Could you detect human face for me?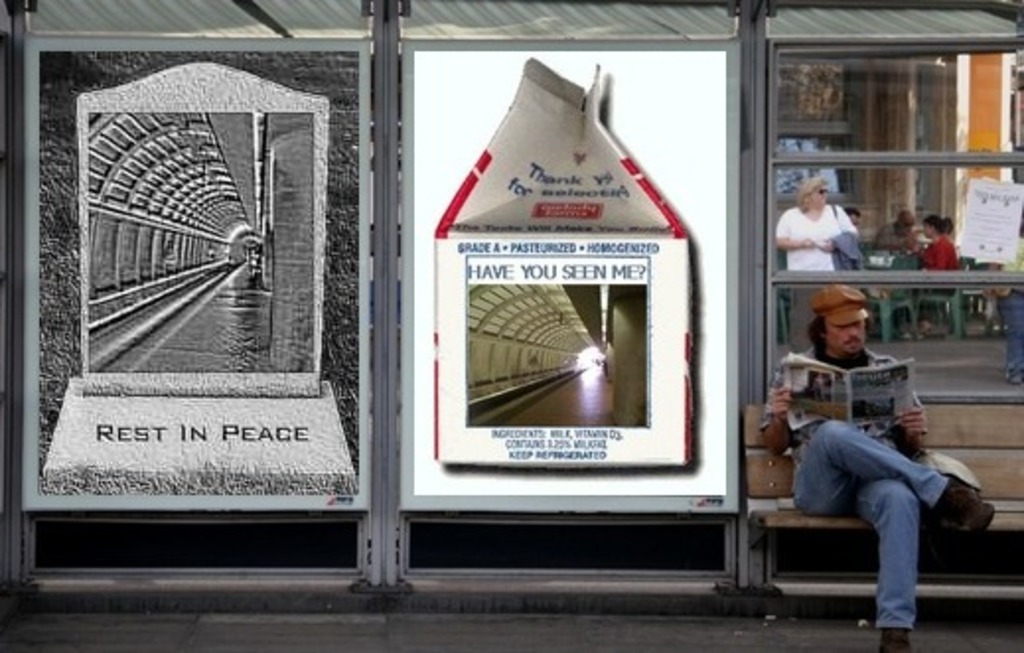
Detection result: (x1=923, y1=223, x2=931, y2=235).
